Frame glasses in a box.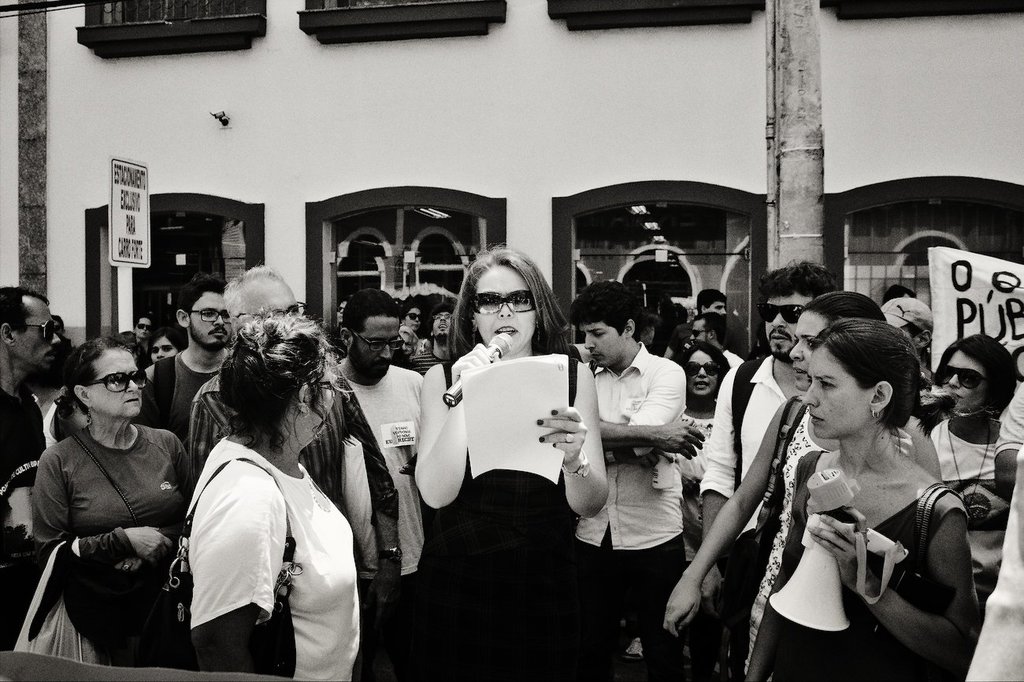
bbox=[470, 291, 533, 317].
